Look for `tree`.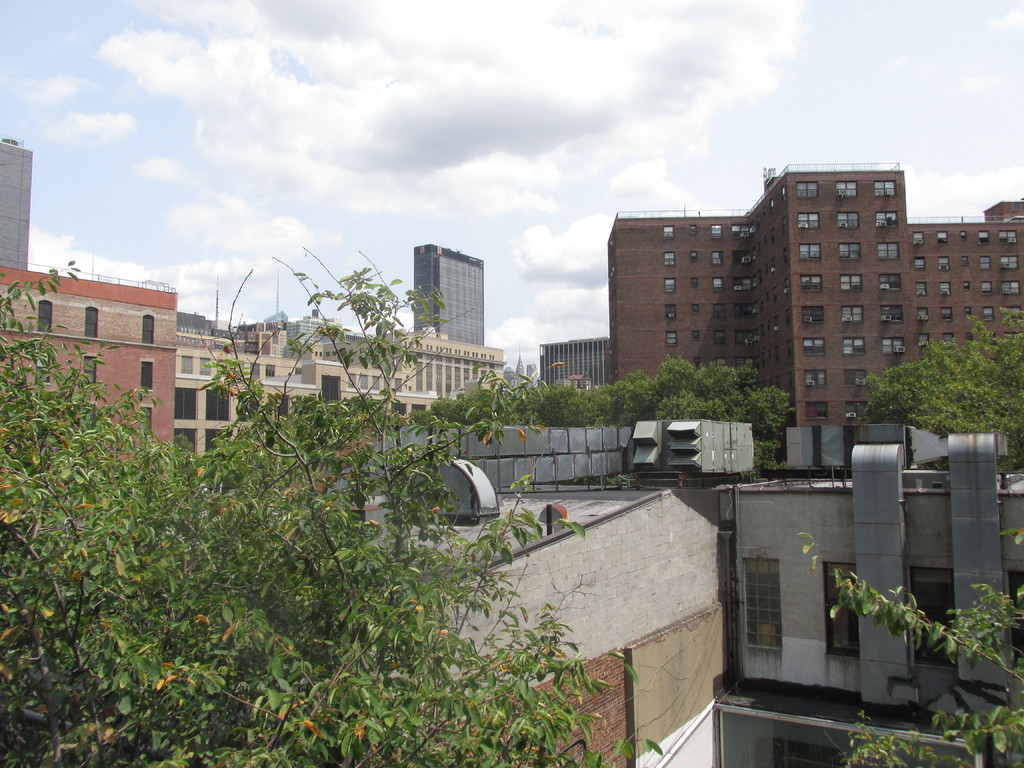
Found: BBox(0, 237, 664, 764).
